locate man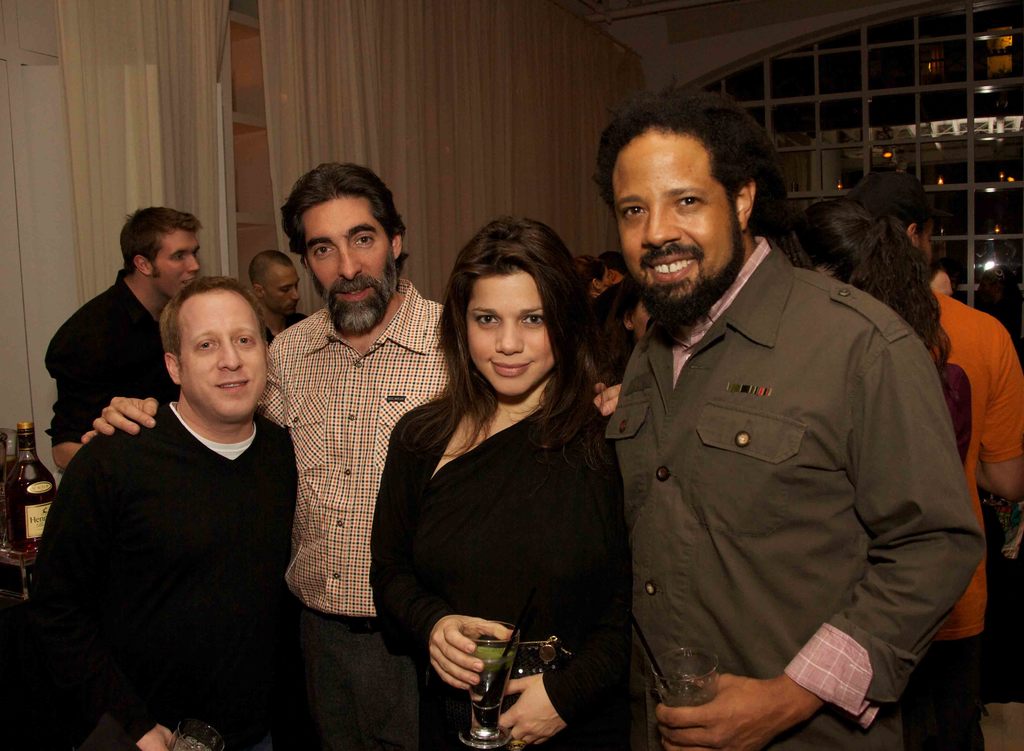
(left=247, top=248, right=309, bottom=341)
